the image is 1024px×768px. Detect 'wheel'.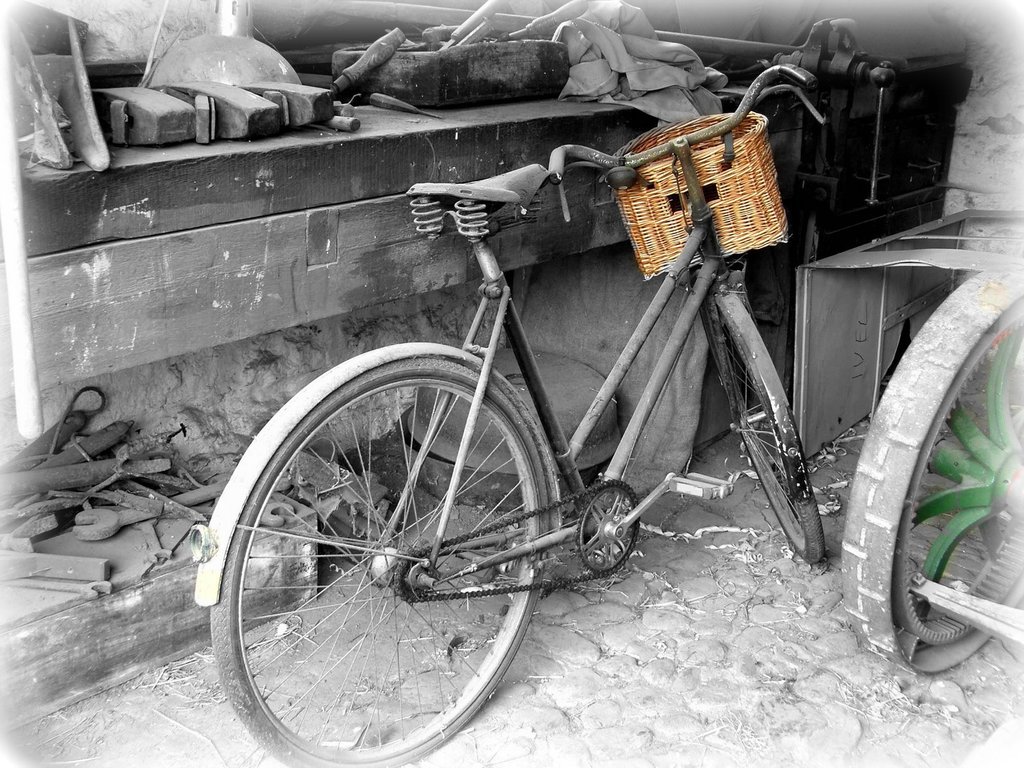
Detection: <box>837,256,1023,671</box>.
